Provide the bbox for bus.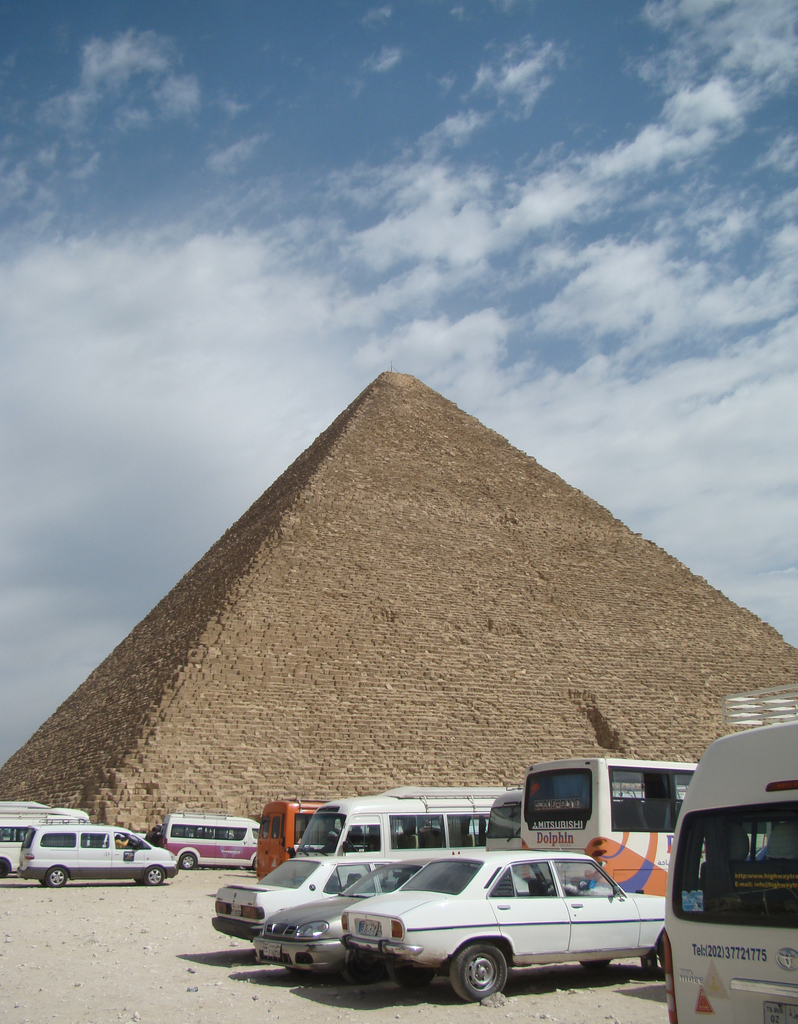
region(660, 717, 797, 1023).
